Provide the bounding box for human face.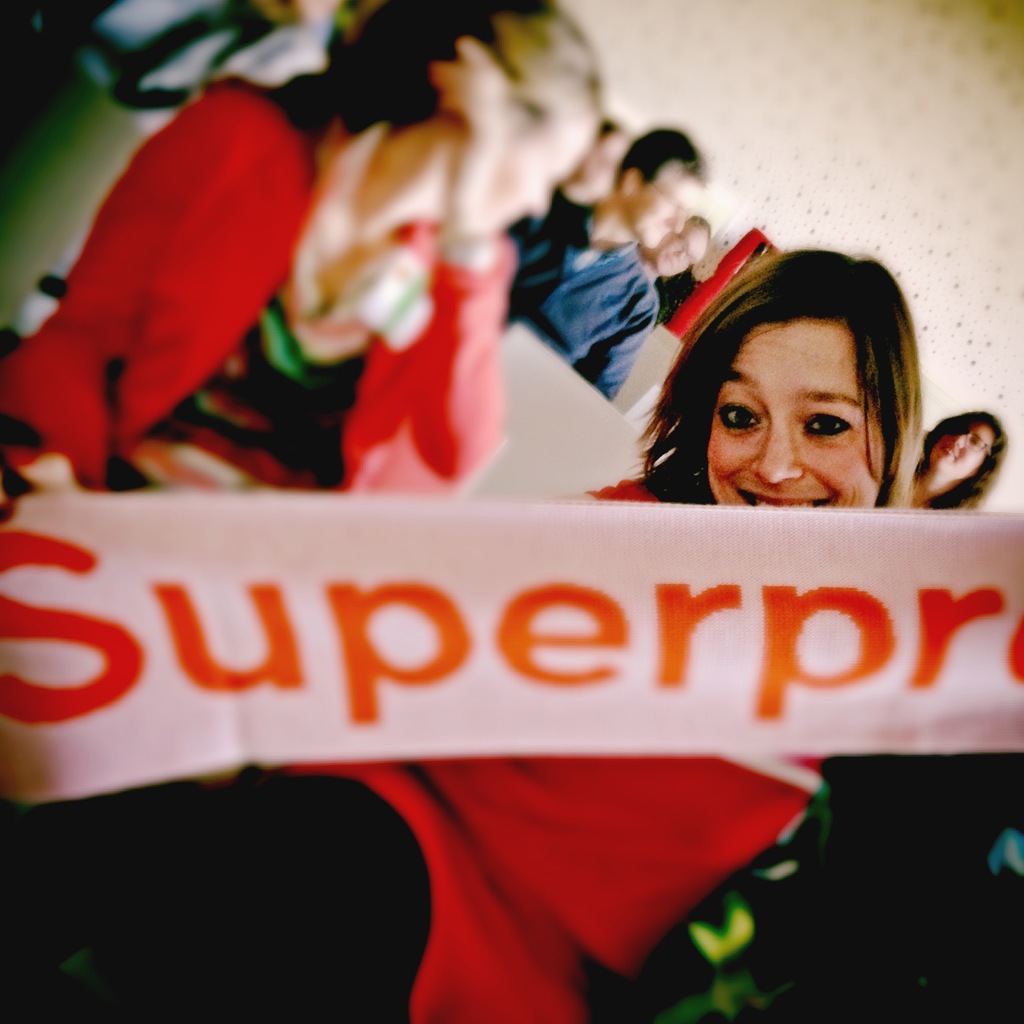
rect(930, 422, 999, 481).
